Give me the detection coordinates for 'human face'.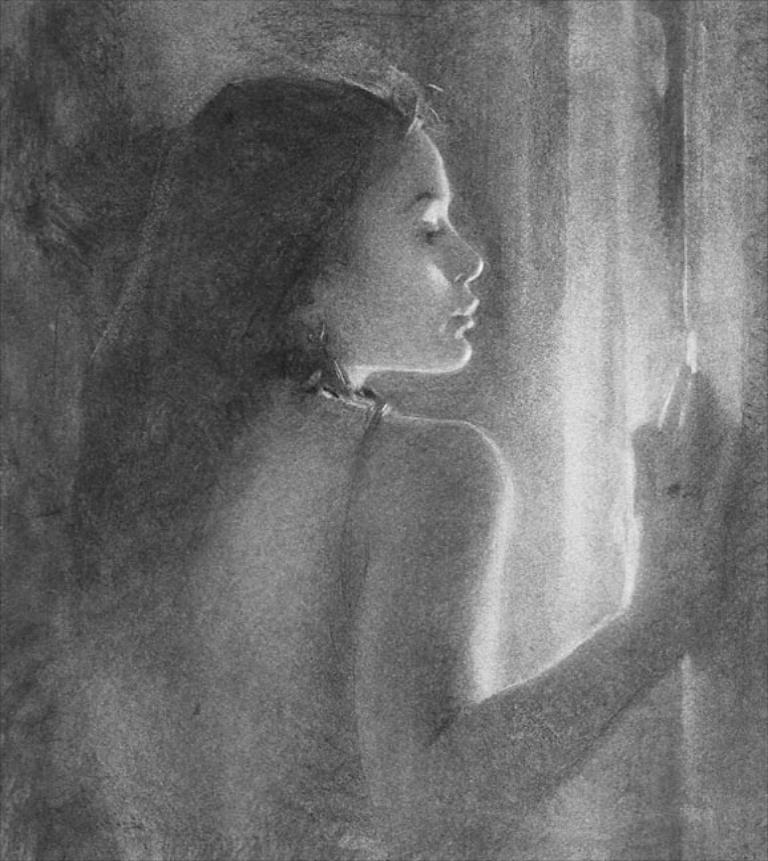
region(312, 130, 484, 373).
